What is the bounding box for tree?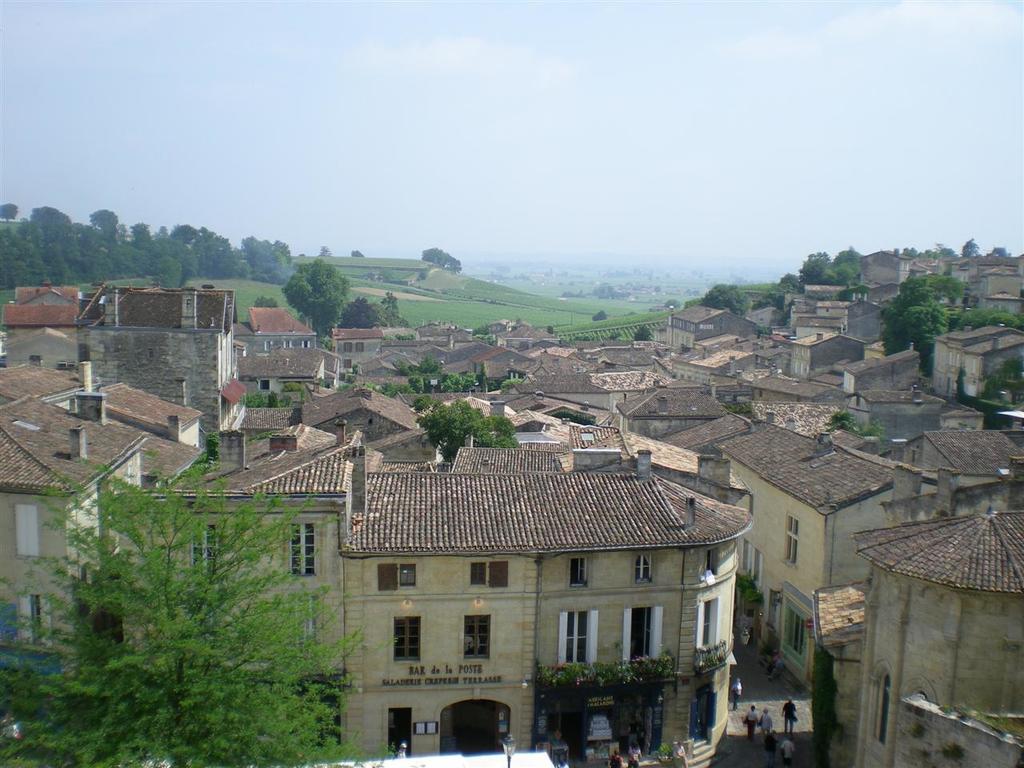
(left=240, top=232, right=299, bottom=279).
